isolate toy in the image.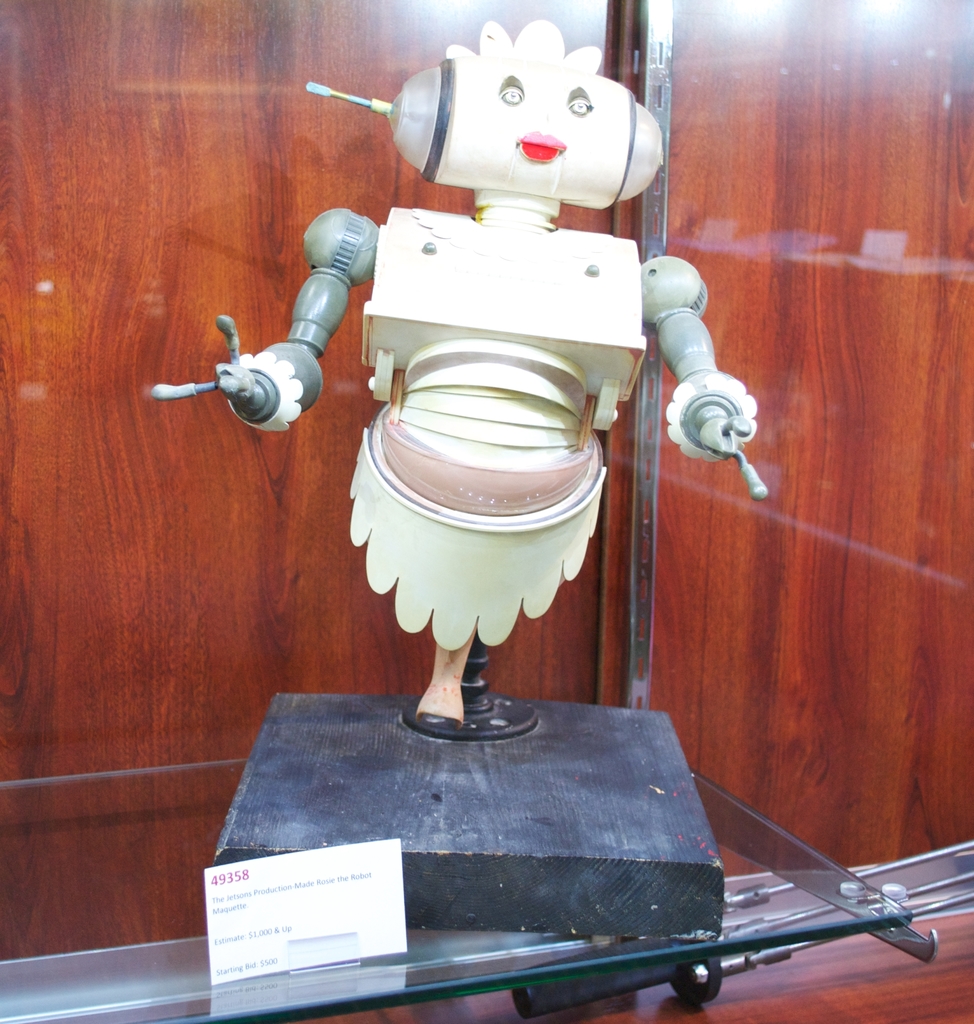
Isolated region: Rect(129, 0, 790, 745).
